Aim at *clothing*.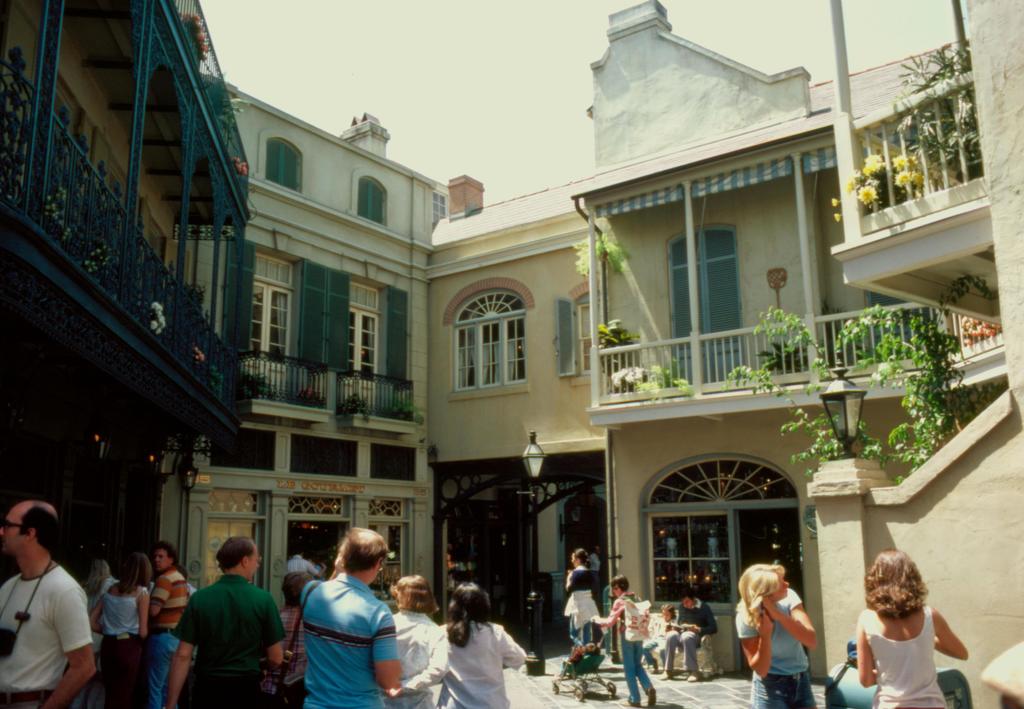
Aimed at crop(735, 589, 814, 708).
